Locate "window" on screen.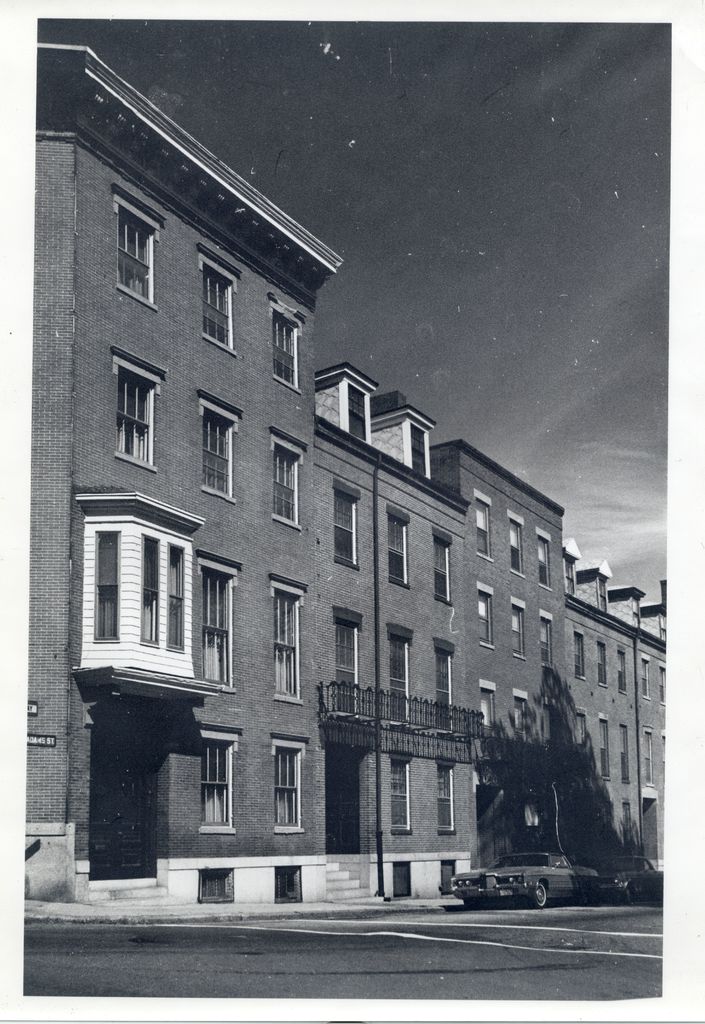
On screen at crop(275, 746, 310, 833).
